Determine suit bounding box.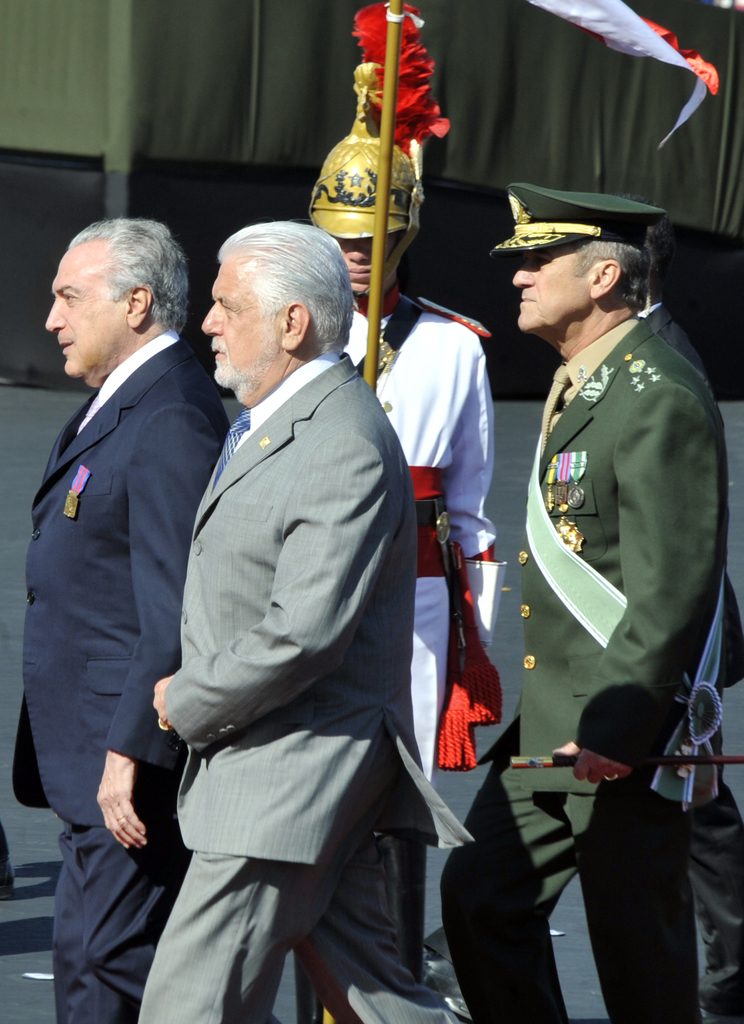
Determined: left=7, top=328, right=230, bottom=1023.
